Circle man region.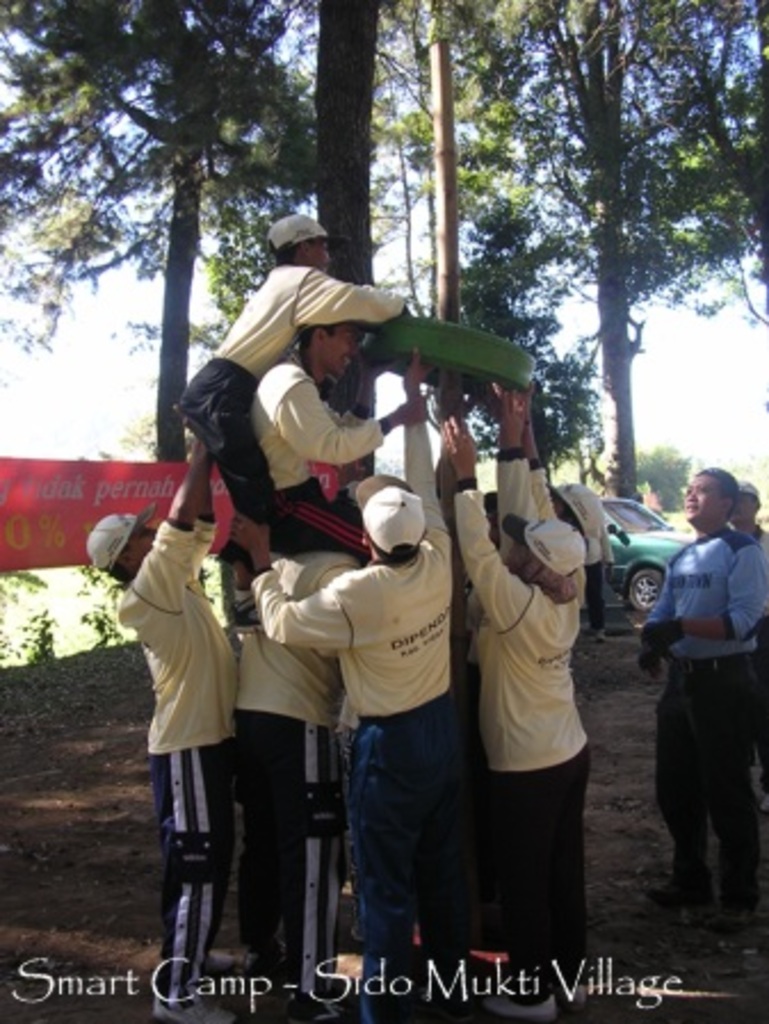
Region: 244,317,413,556.
